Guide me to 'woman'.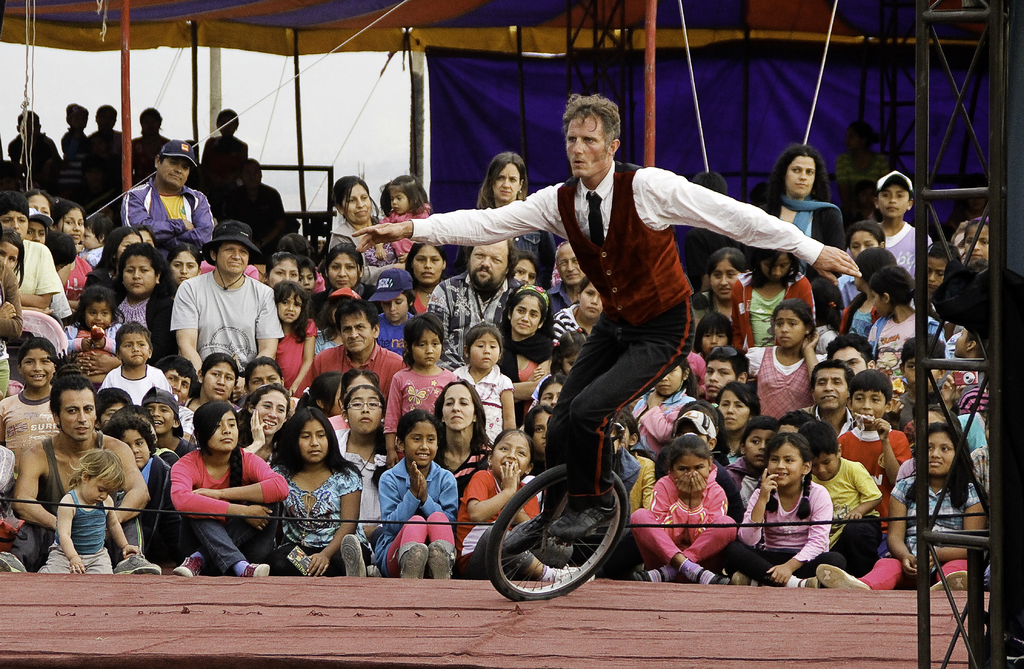
Guidance: detection(711, 385, 755, 470).
